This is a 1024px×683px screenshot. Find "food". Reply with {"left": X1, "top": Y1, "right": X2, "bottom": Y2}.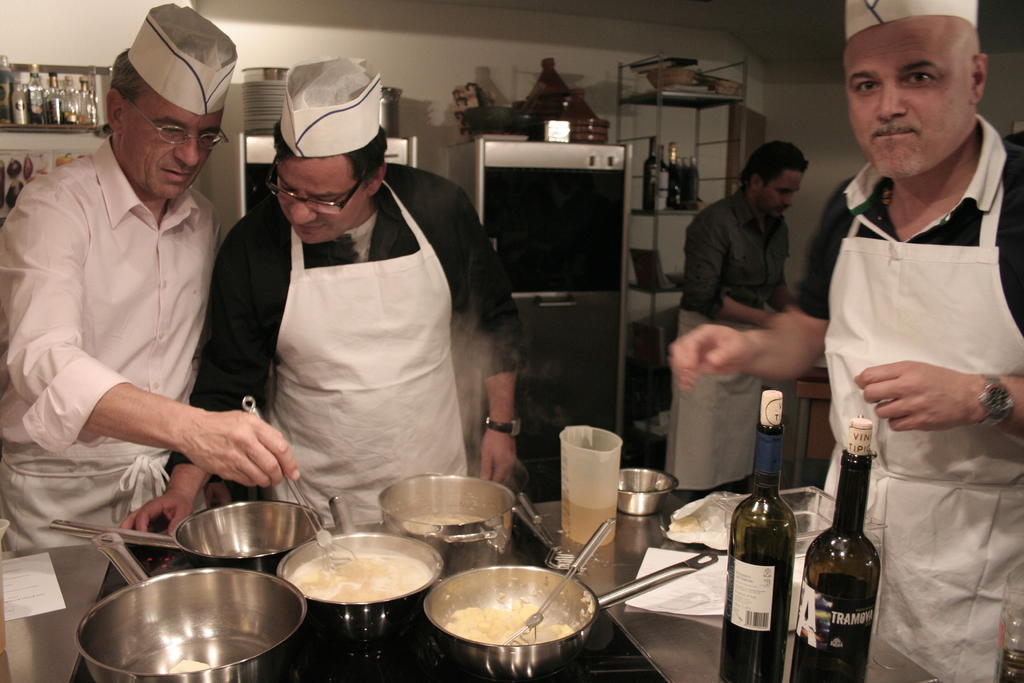
{"left": 168, "top": 657, "right": 210, "bottom": 672}.
